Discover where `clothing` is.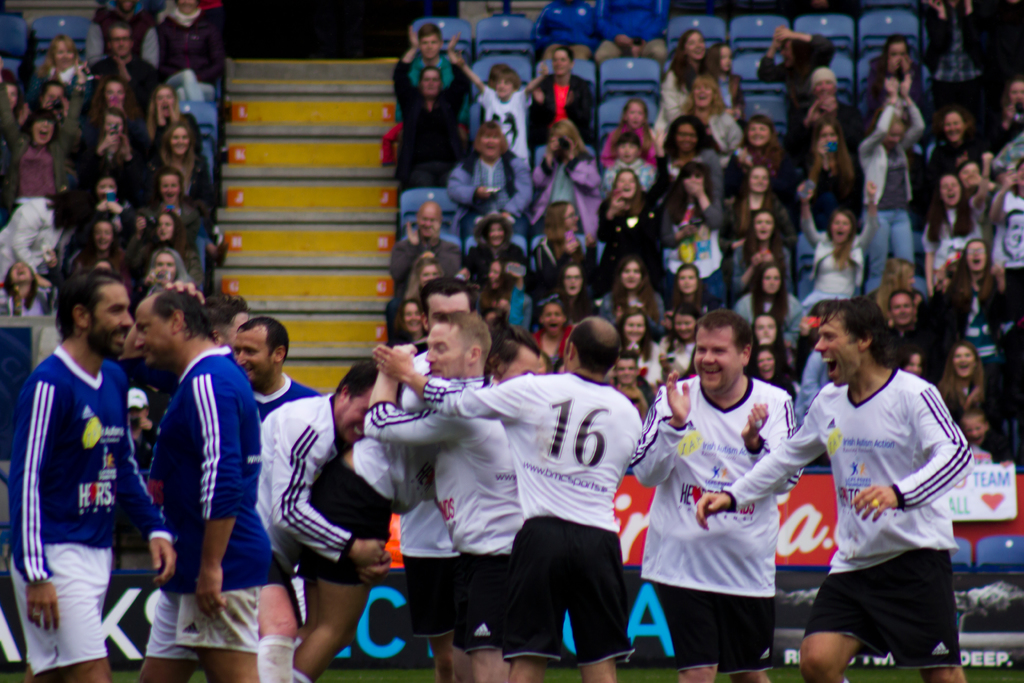
Discovered at (left=427, top=367, right=643, bottom=670).
